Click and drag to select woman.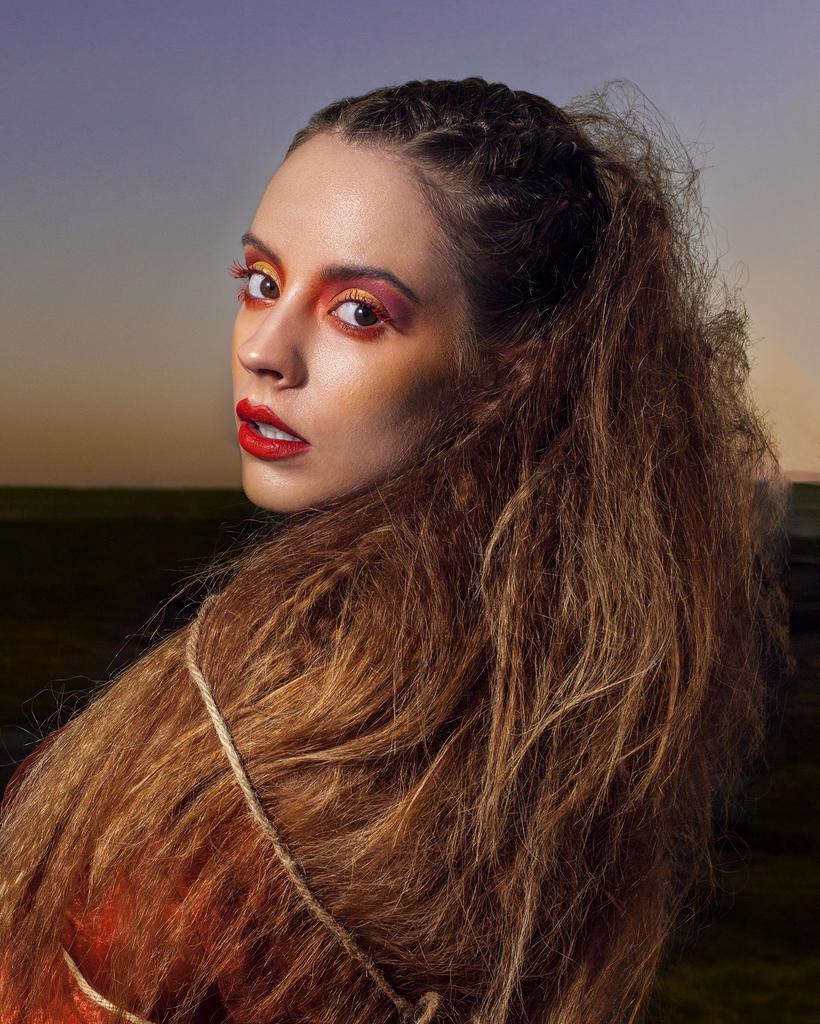
Selection: box(0, 38, 819, 974).
